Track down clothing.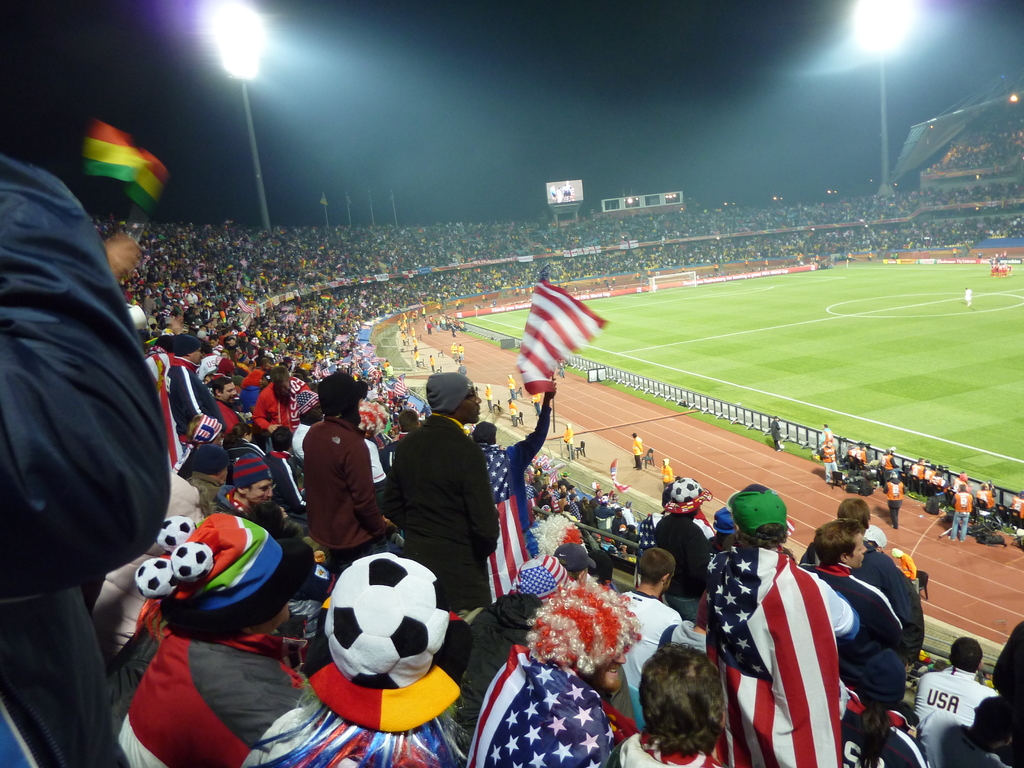
Tracked to box(876, 452, 895, 472).
